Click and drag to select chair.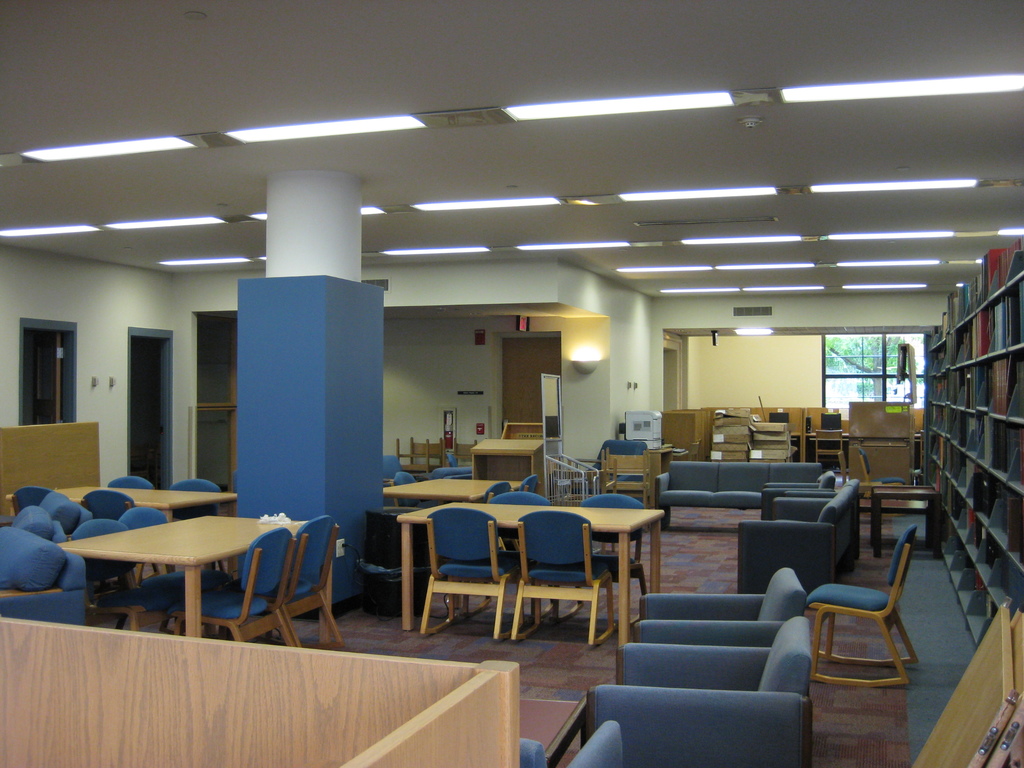
Selection: 127,505,239,637.
